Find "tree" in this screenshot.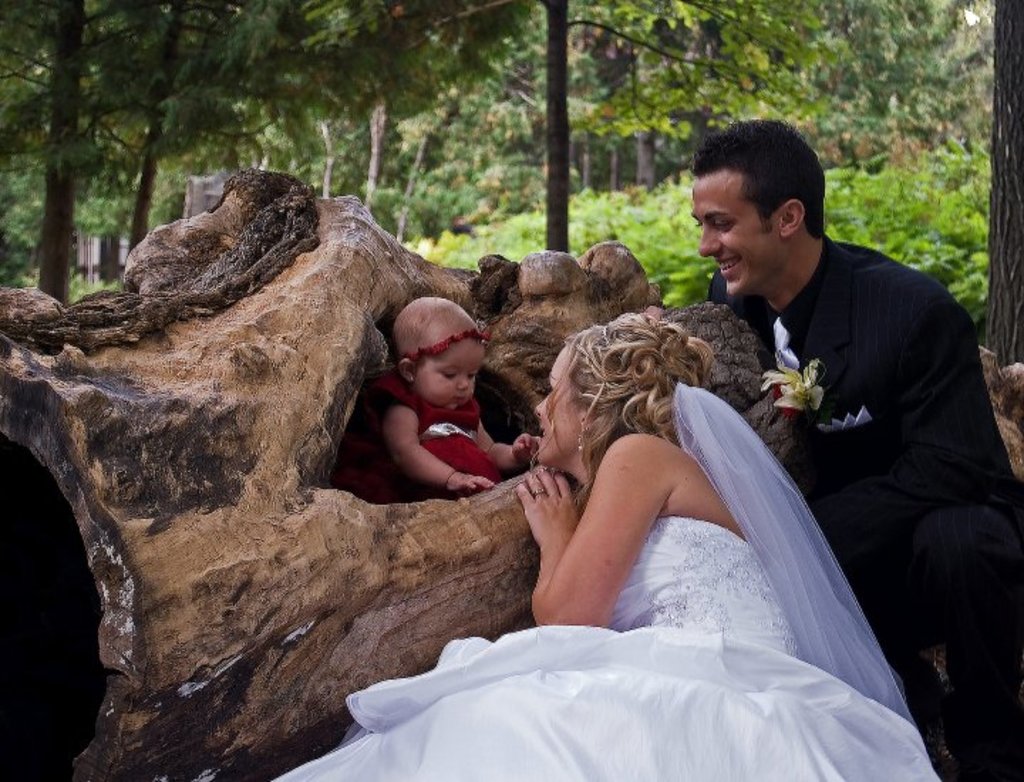
The bounding box for "tree" is [909, 6, 1023, 381].
